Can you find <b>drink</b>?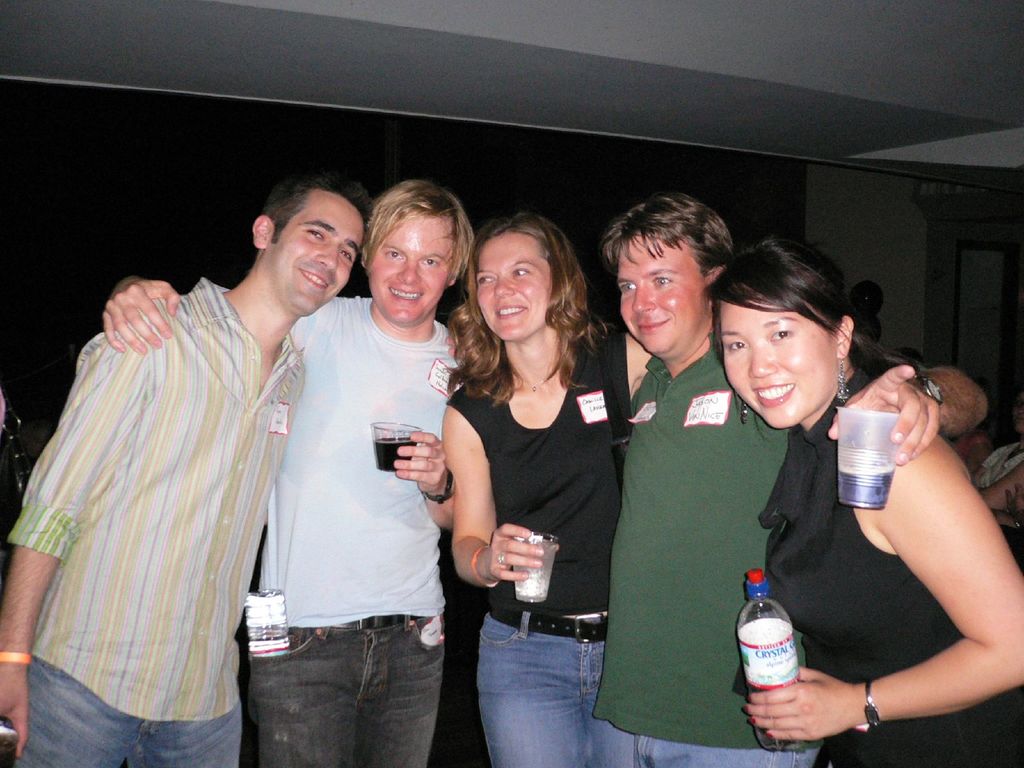
Yes, bounding box: left=377, top=440, right=413, bottom=474.
